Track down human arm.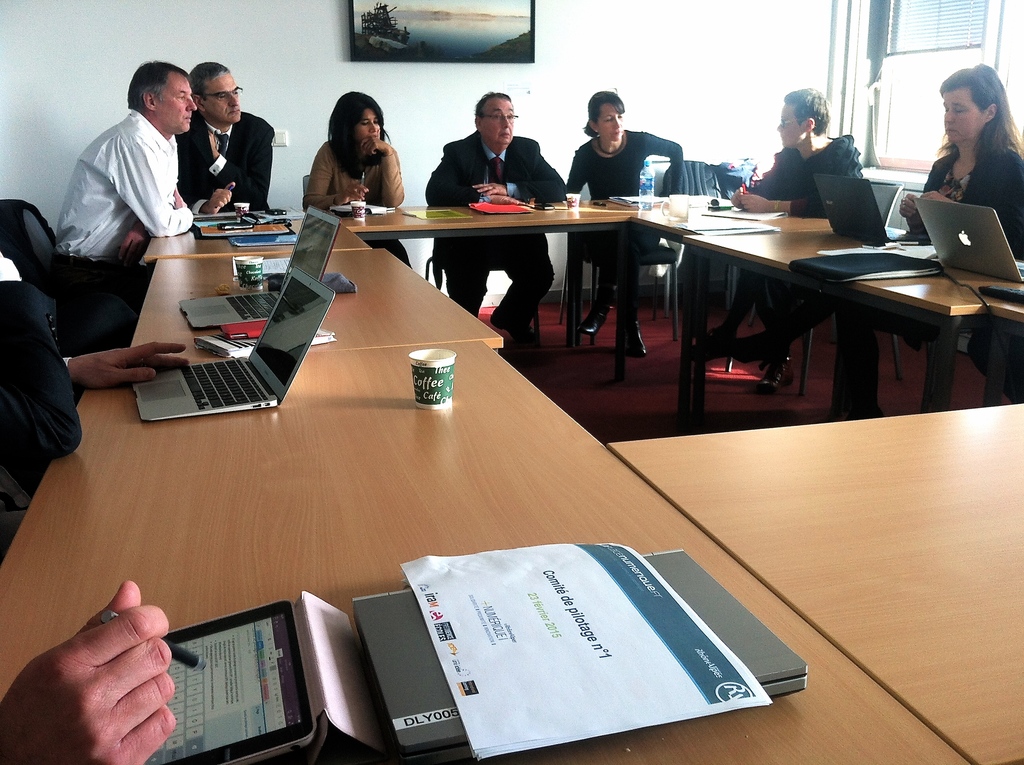
Tracked to <box>301,143,369,211</box>.
